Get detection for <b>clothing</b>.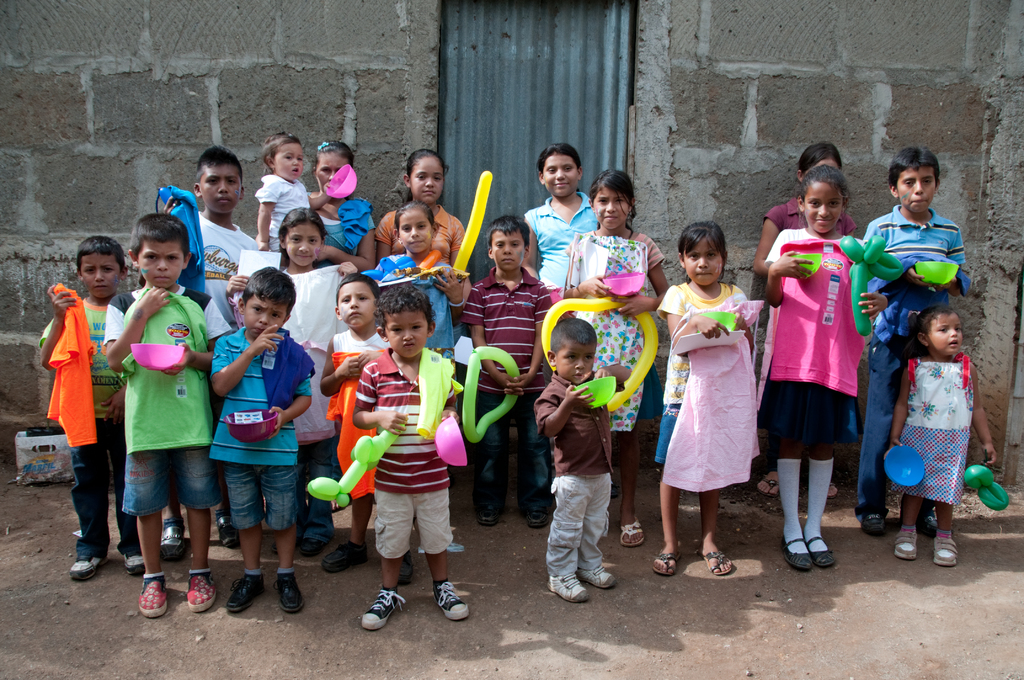
Detection: region(278, 270, 346, 551).
